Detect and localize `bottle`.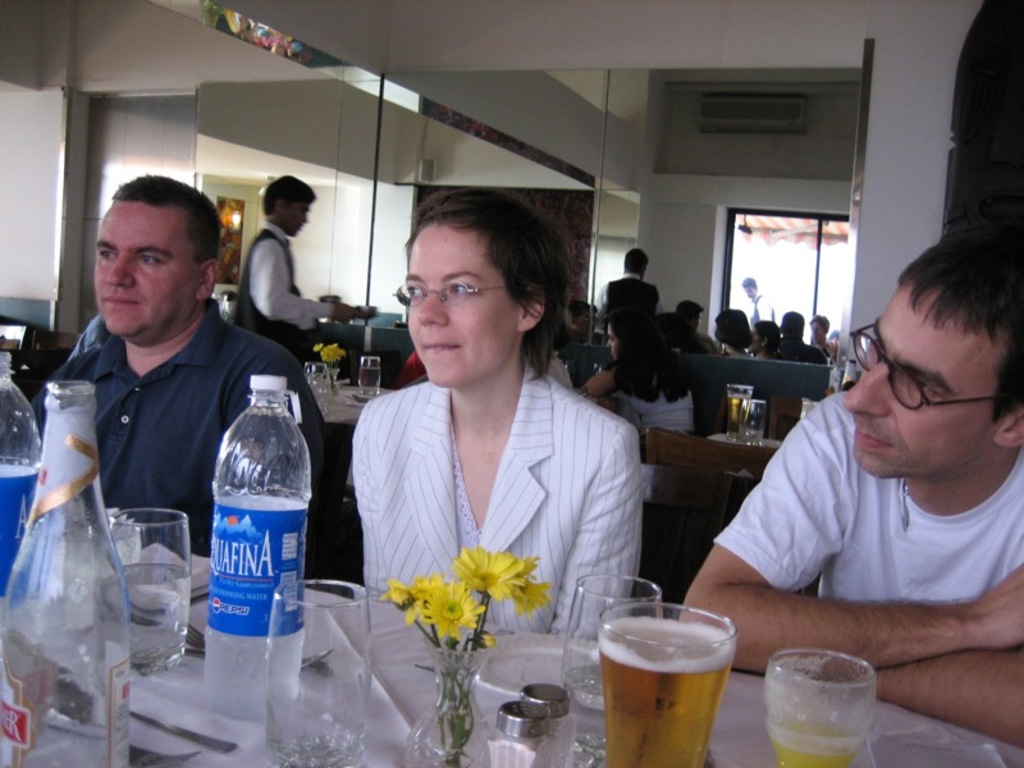
Localized at (0,378,141,767).
